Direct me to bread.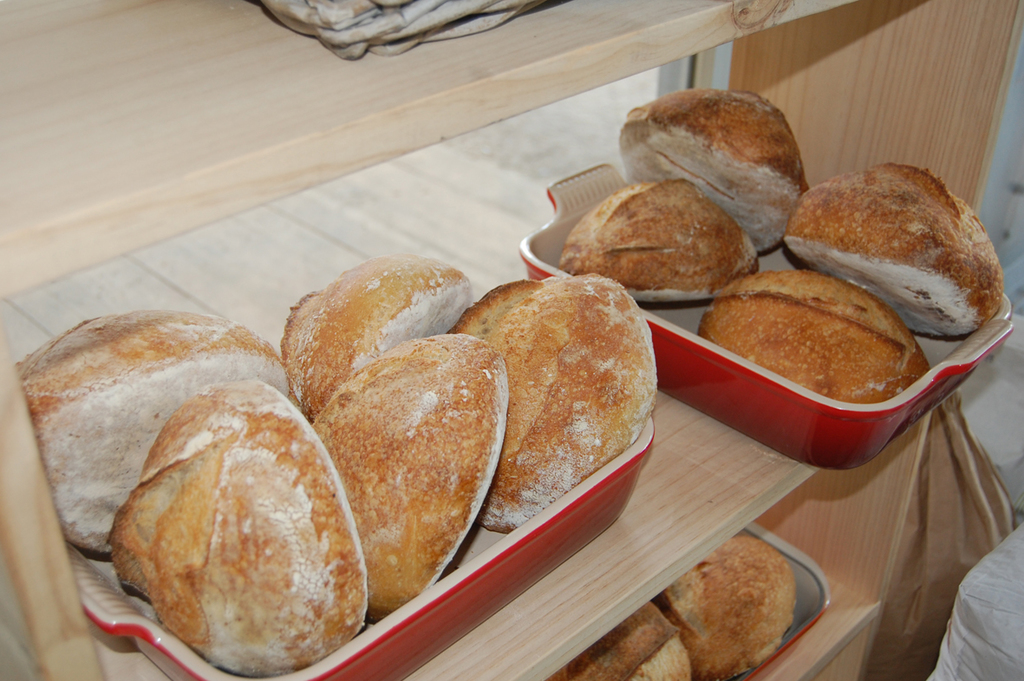
Direction: (550, 599, 690, 680).
